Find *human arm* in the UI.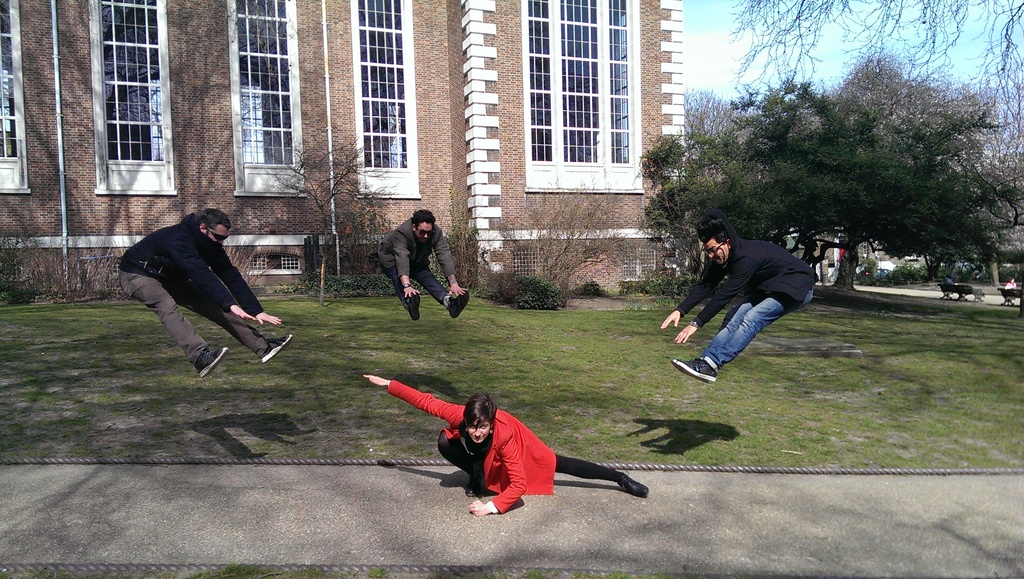
UI element at (x1=430, y1=243, x2=470, y2=300).
